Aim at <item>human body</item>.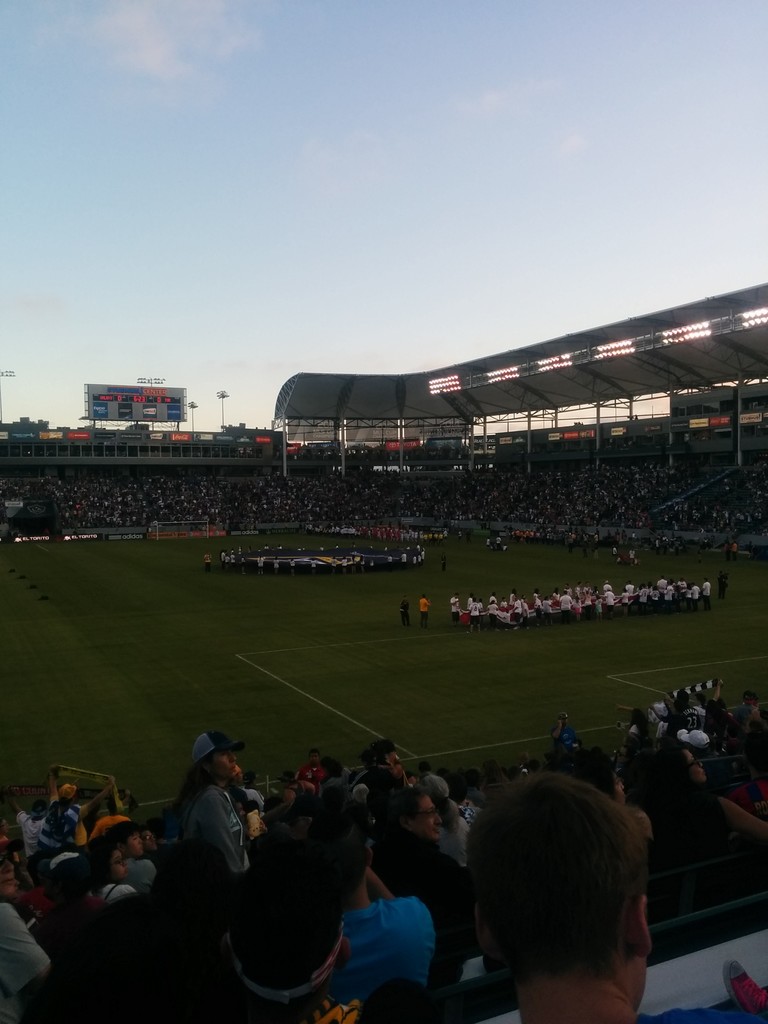
Aimed at [x1=417, y1=595, x2=431, y2=625].
